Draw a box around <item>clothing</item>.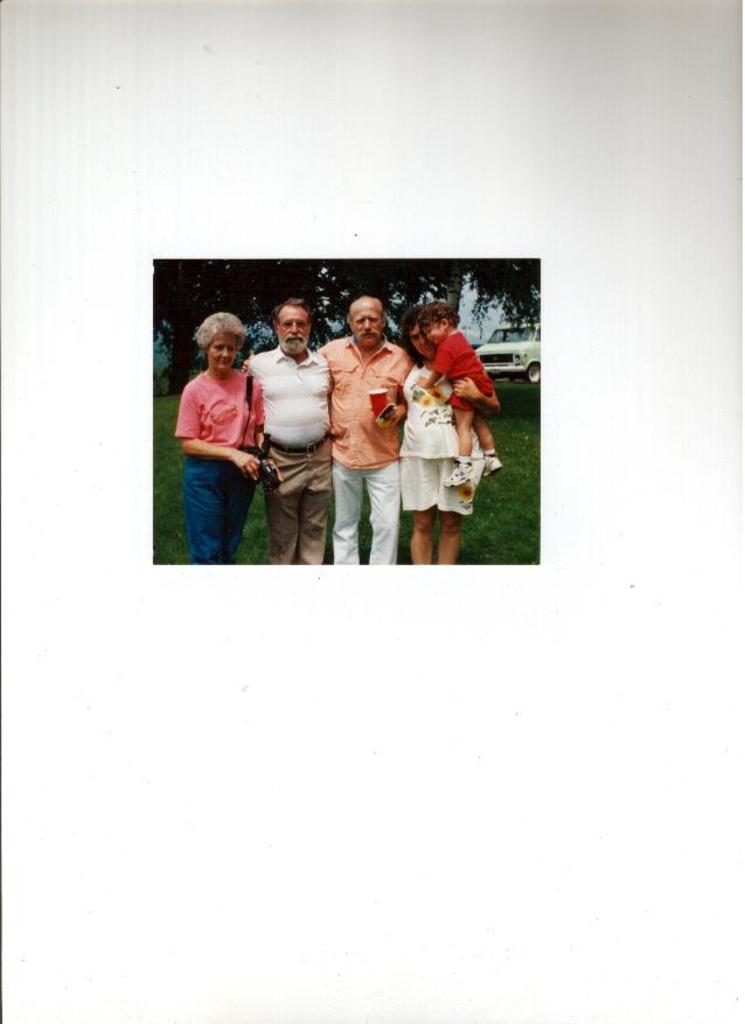
[396,361,494,513].
